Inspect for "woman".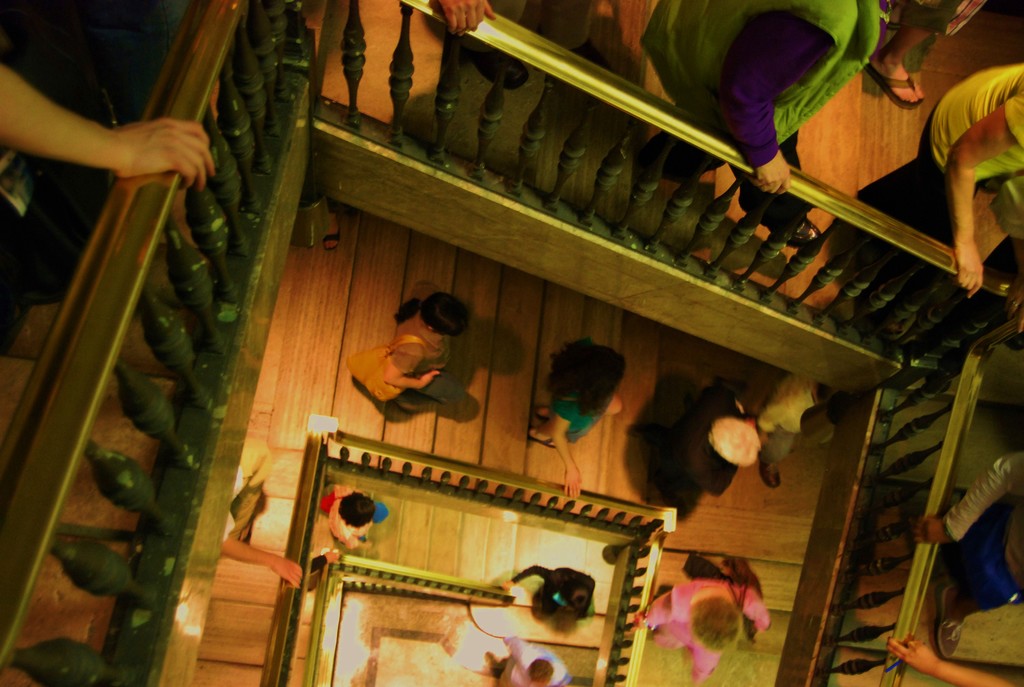
Inspection: (x1=531, y1=346, x2=620, y2=505).
